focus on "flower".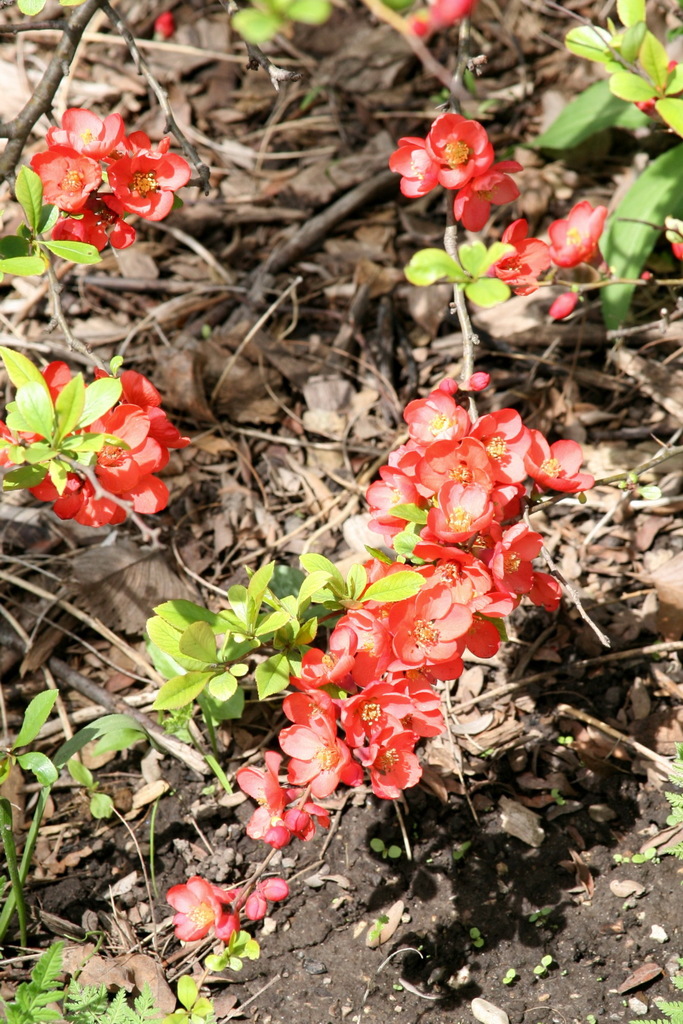
Focused at [224, 877, 285, 922].
